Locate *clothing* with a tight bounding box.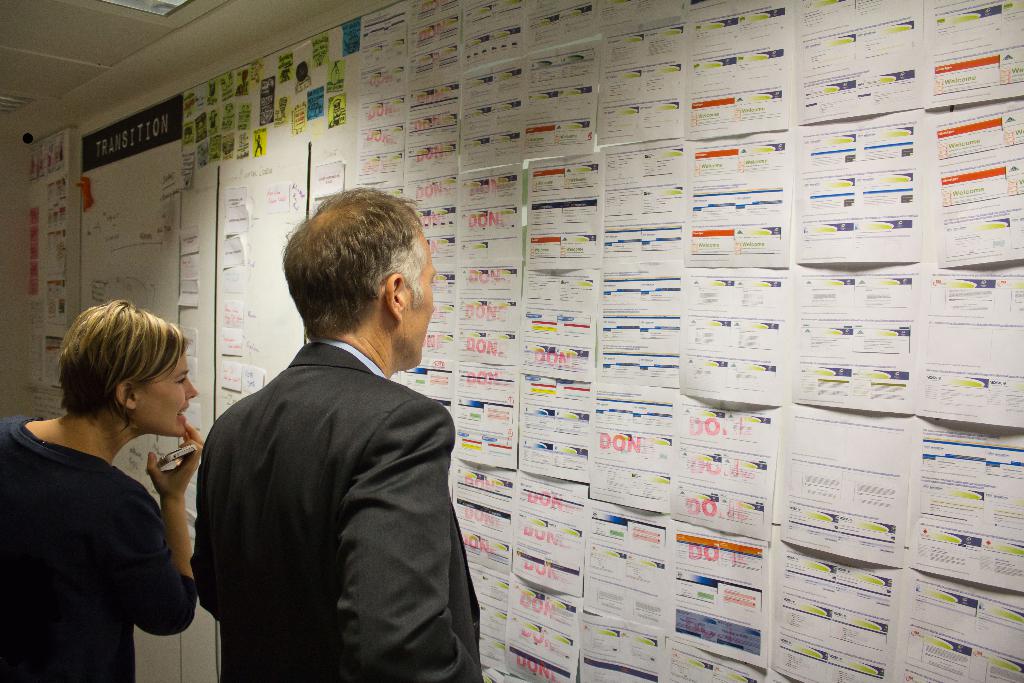
x1=194, y1=313, x2=454, y2=676.
